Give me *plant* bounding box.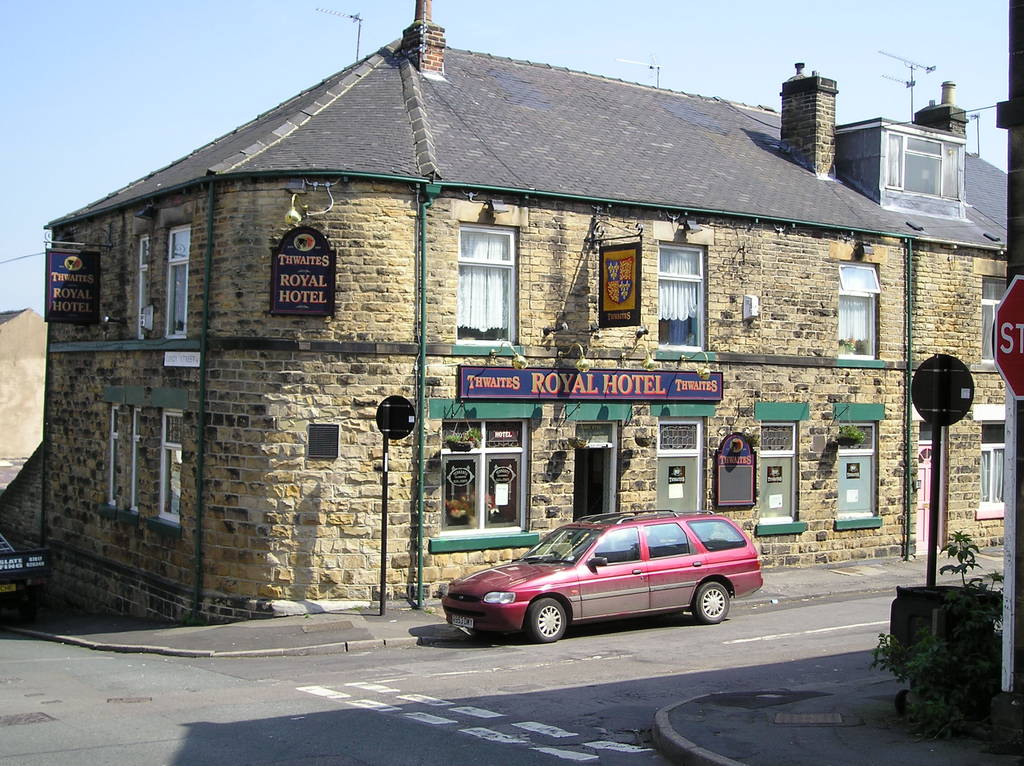
bbox=[180, 614, 207, 625].
